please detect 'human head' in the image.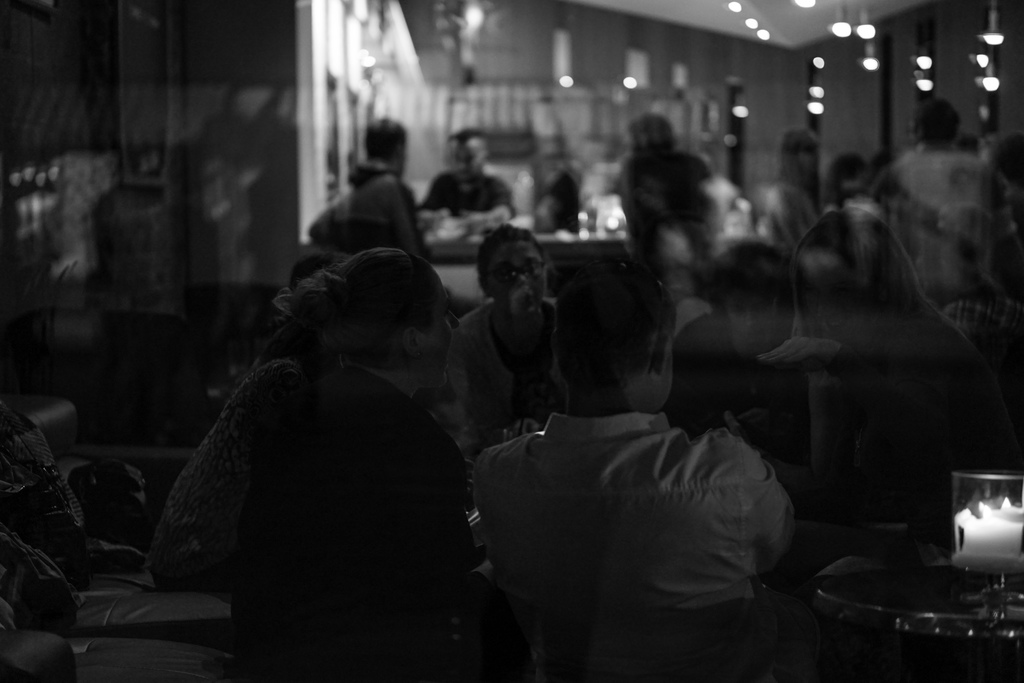
<region>294, 245, 465, 393</region>.
